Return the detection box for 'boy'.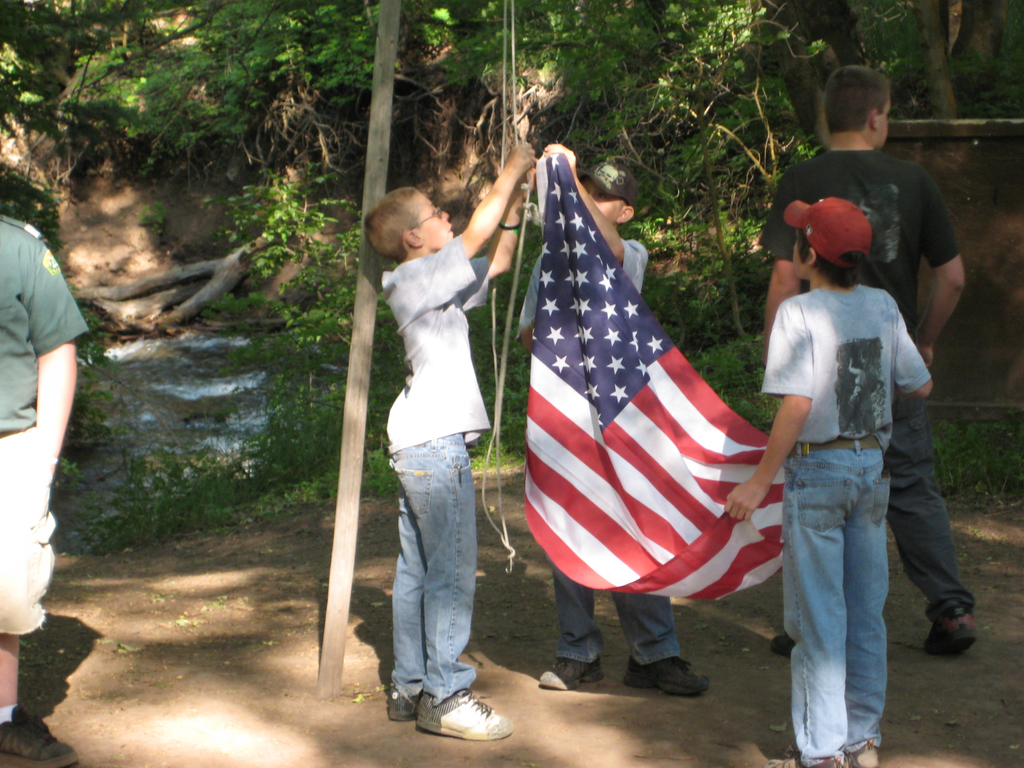
538,143,716,699.
